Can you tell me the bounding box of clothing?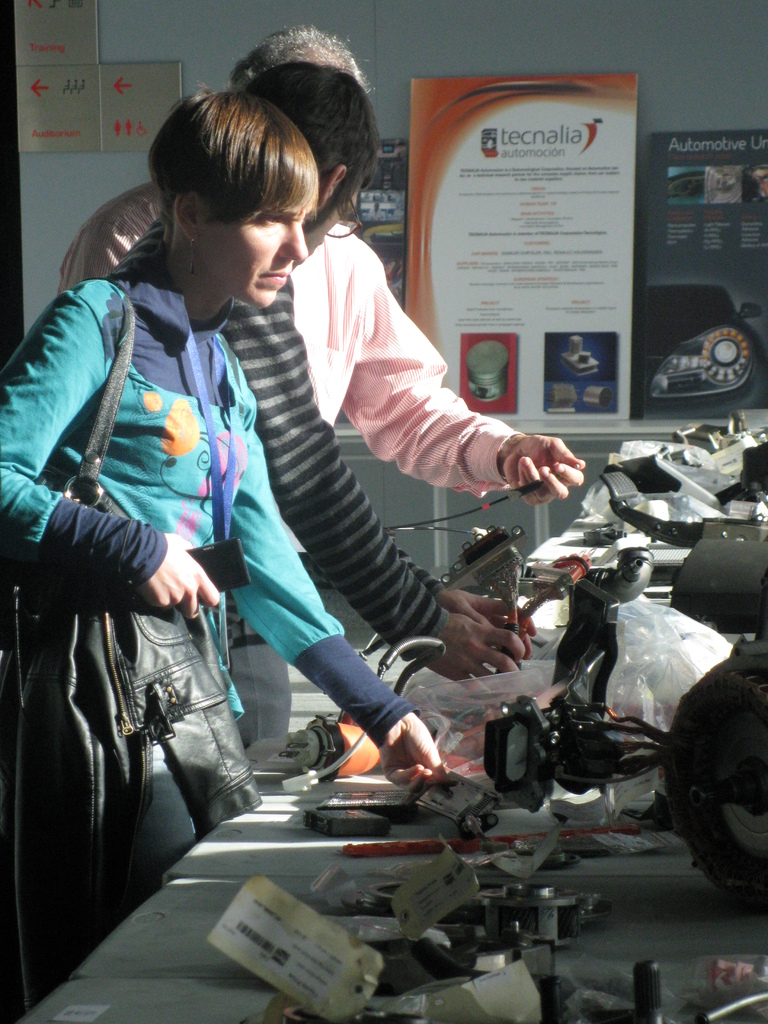
[44, 173, 528, 505].
